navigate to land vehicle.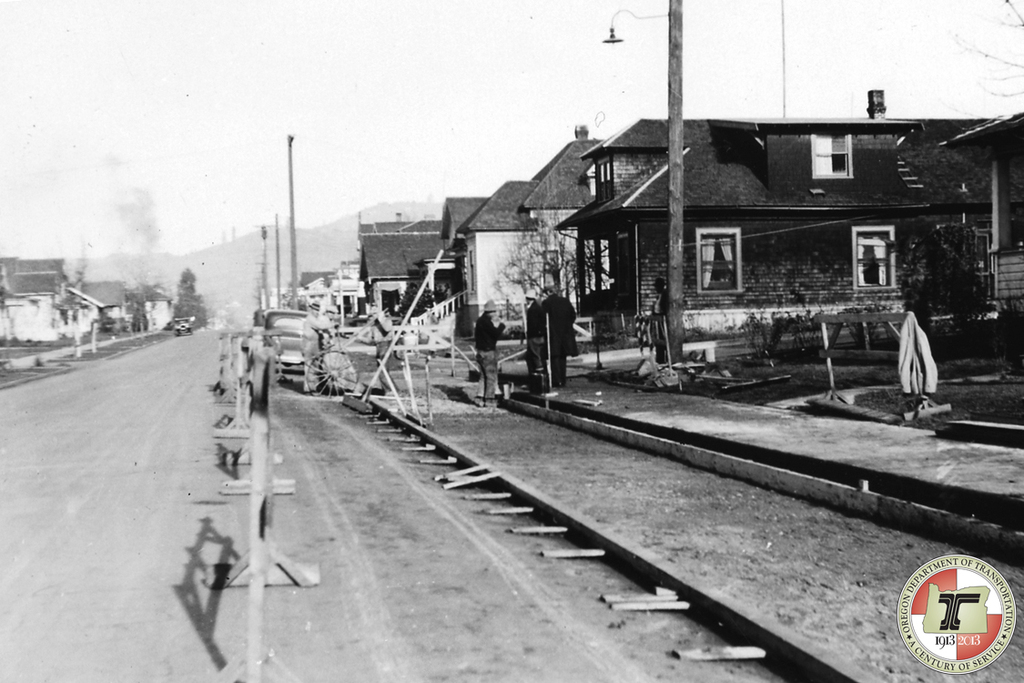
Navigation target: left=245, top=302, right=308, bottom=382.
